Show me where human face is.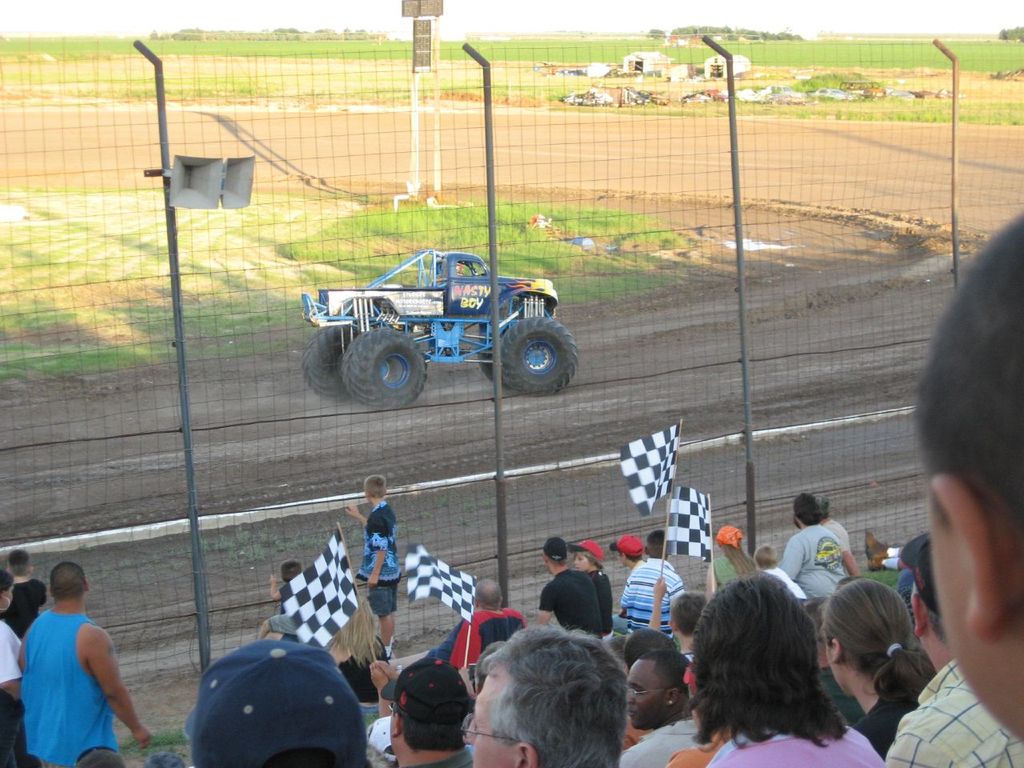
human face is at x1=618, y1=554, x2=622, y2=567.
